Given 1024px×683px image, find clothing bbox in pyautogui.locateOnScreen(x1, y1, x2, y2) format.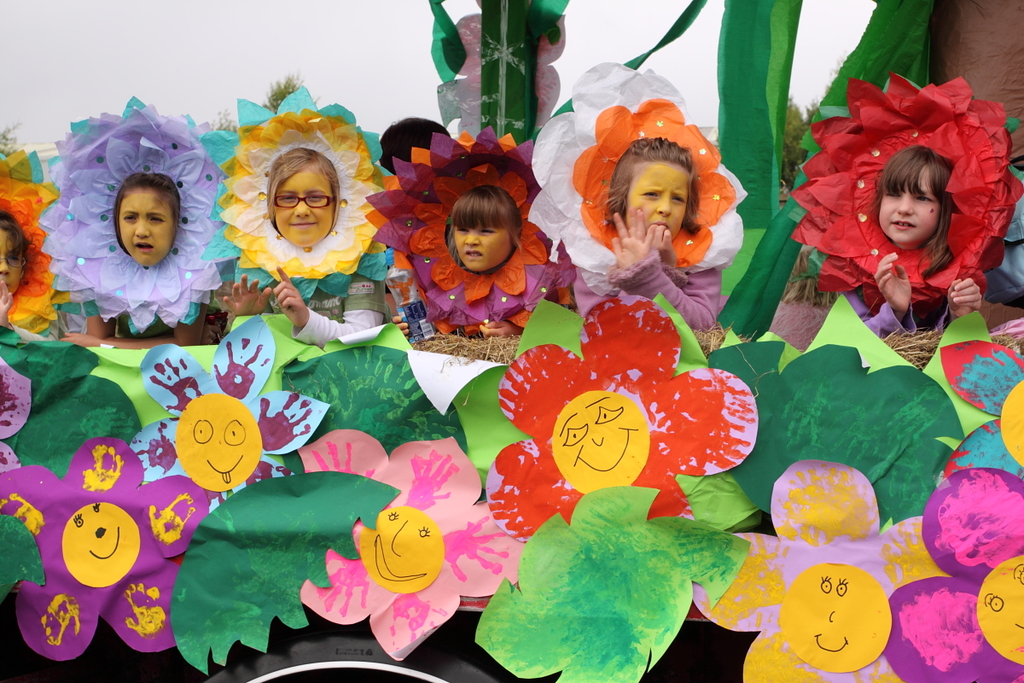
pyautogui.locateOnScreen(569, 246, 724, 335).
